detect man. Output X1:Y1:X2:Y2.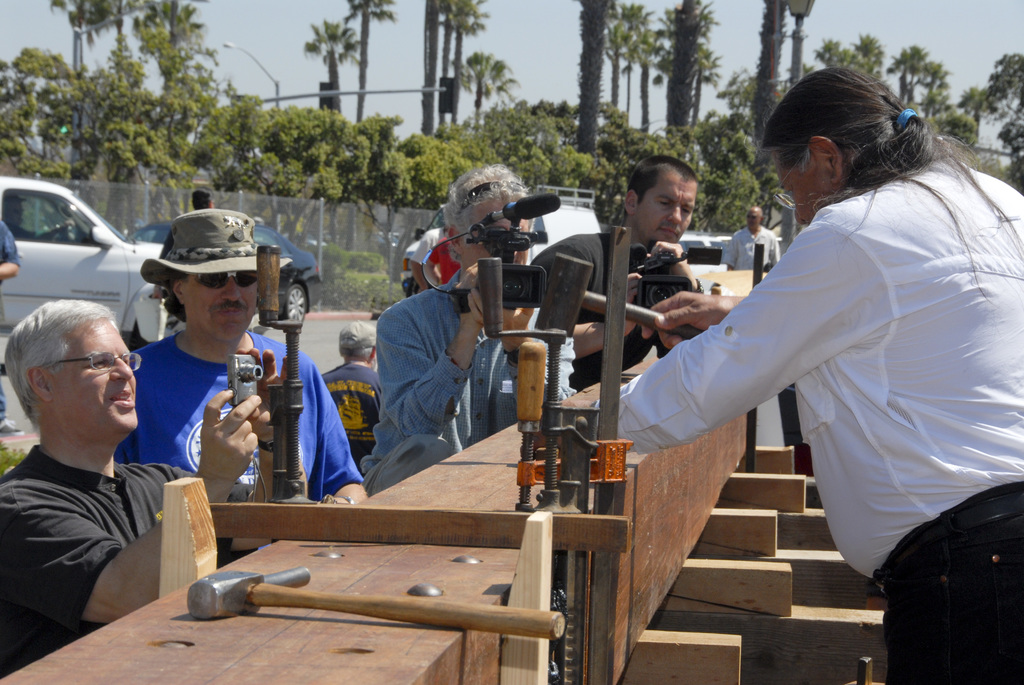
0:278:204:650.
